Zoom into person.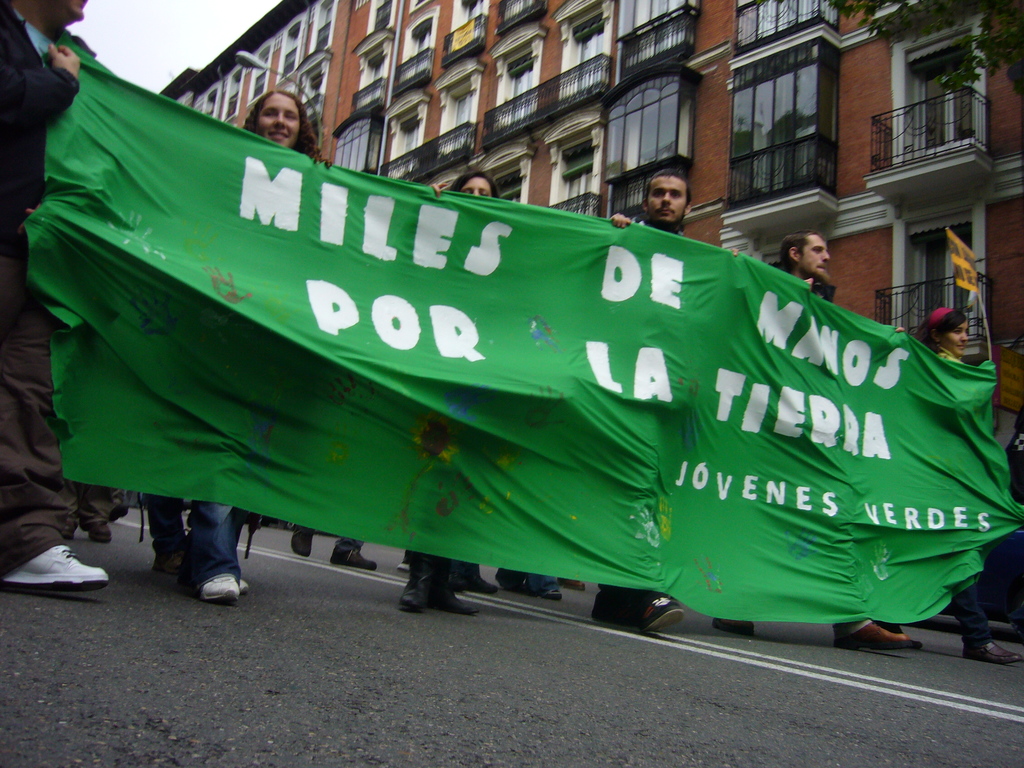
Zoom target: [914, 307, 1008, 662].
